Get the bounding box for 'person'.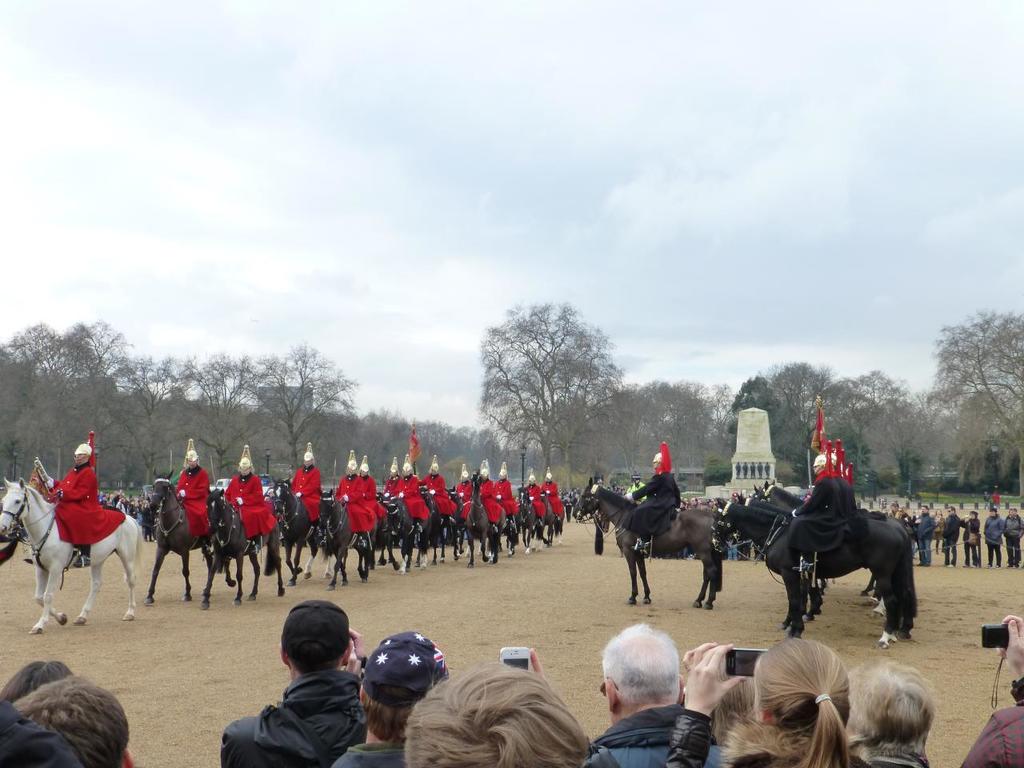
BBox(456, 464, 474, 520).
